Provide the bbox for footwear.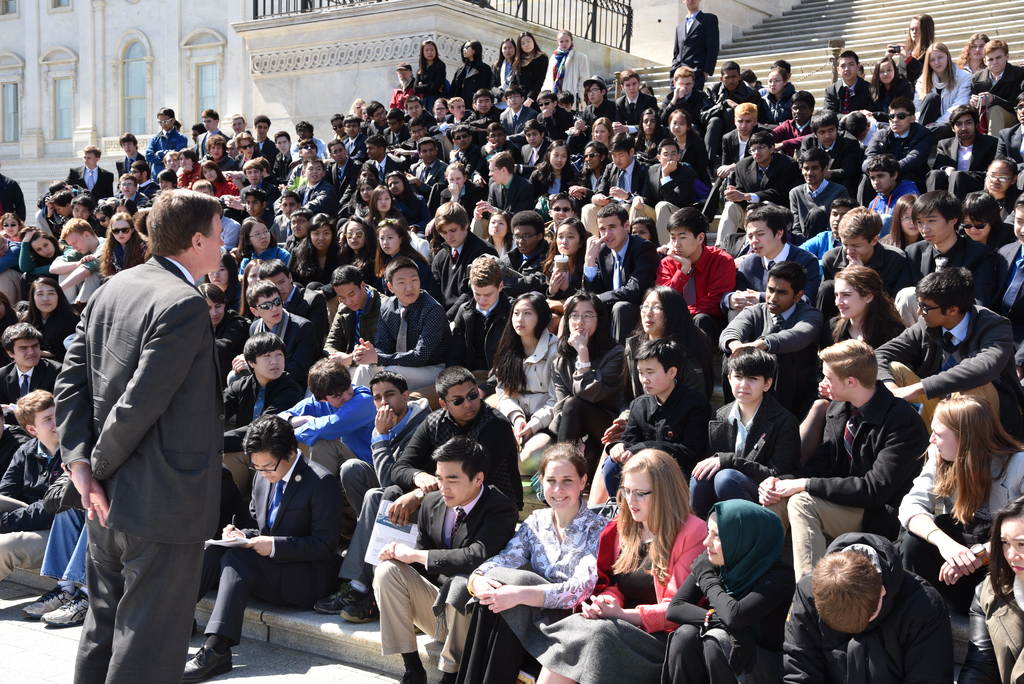
{"left": 401, "top": 667, "right": 426, "bottom": 683}.
